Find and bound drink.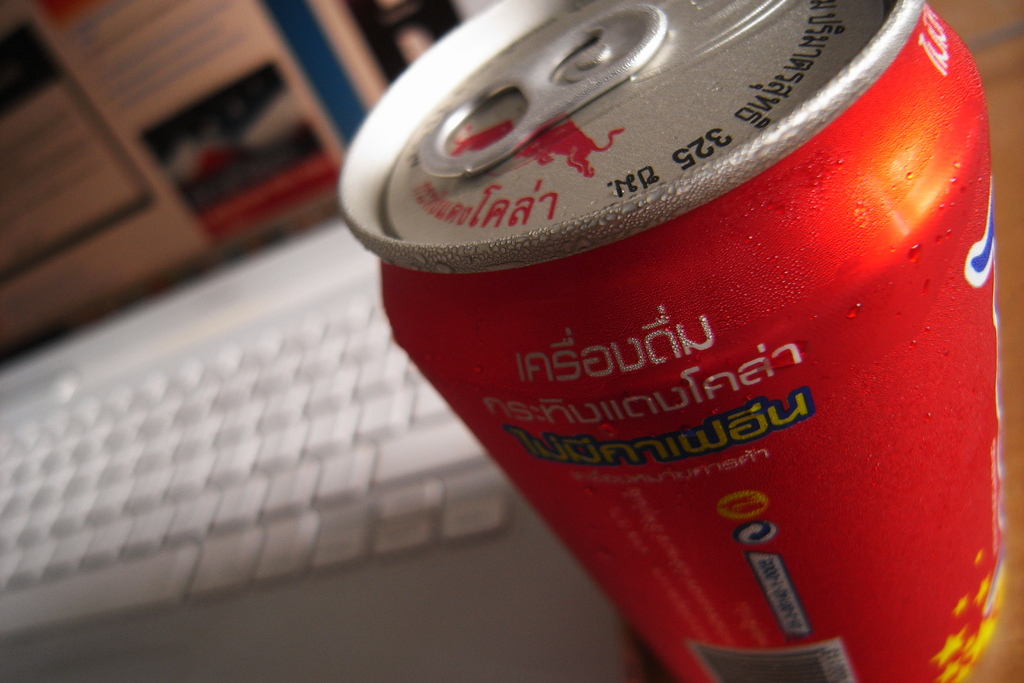
Bound: x1=290, y1=40, x2=1007, y2=682.
